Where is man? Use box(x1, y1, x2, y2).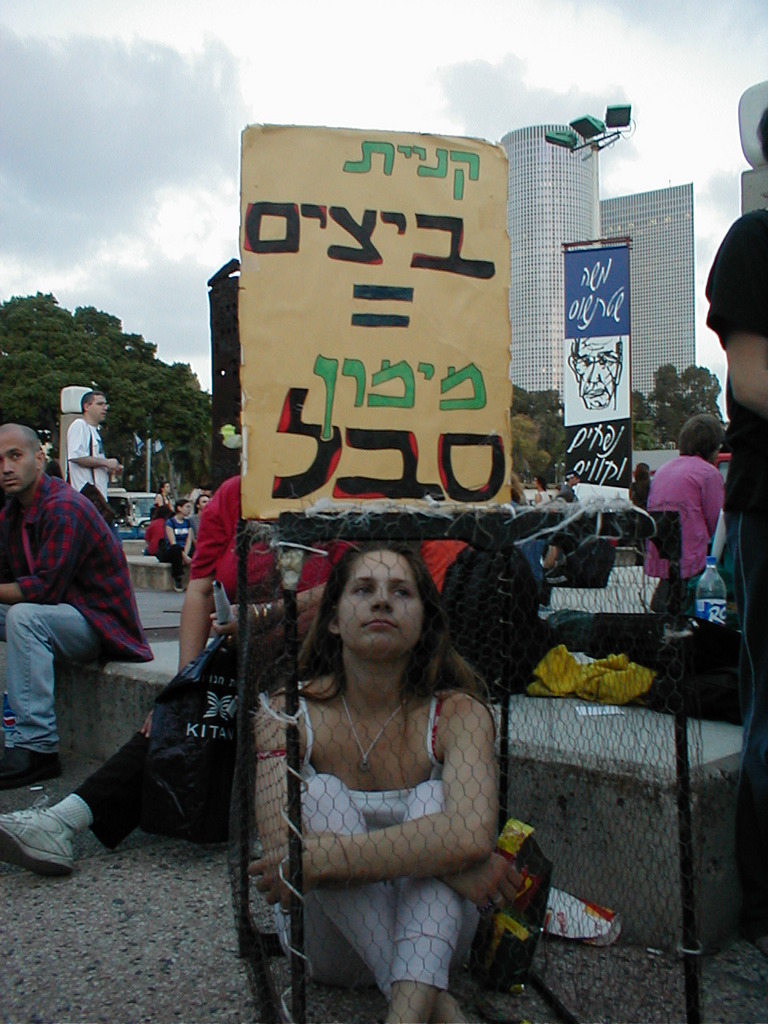
box(701, 106, 767, 959).
